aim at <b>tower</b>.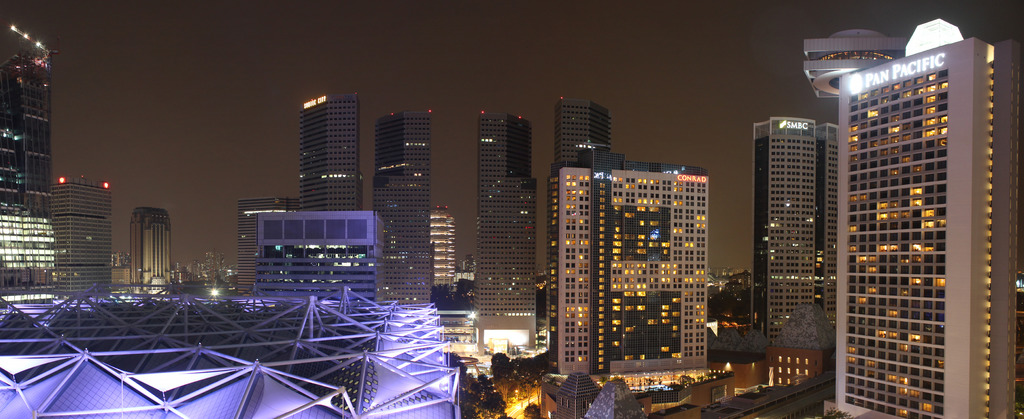
Aimed at [x1=298, y1=93, x2=362, y2=212].
